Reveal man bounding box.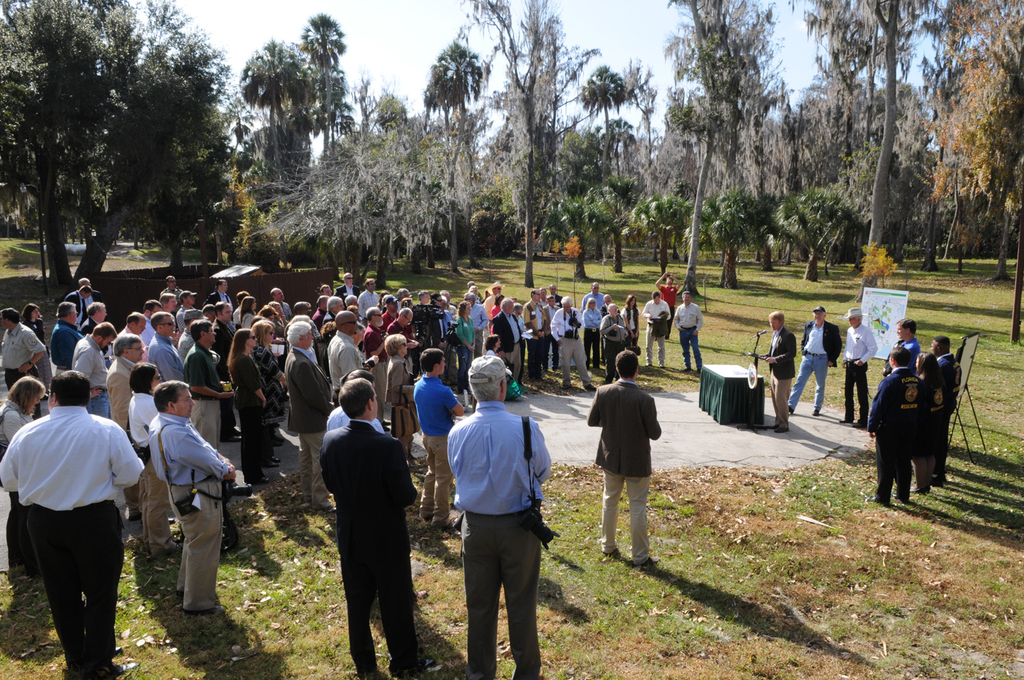
Revealed: 883 321 919 372.
